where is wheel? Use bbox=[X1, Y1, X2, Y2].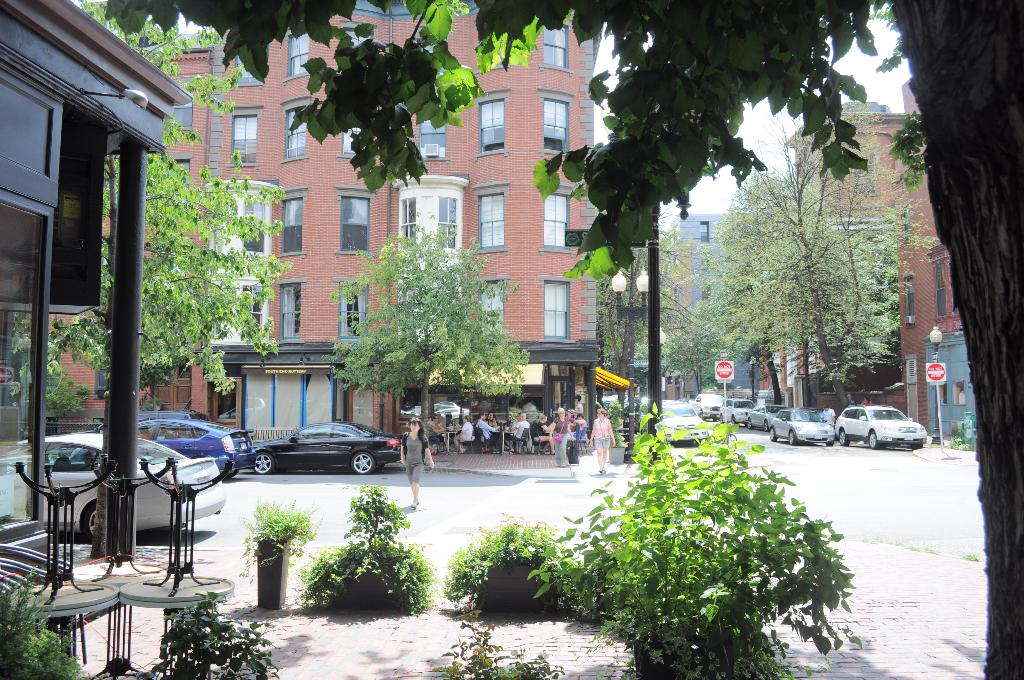
bbox=[732, 417, 737, 428].
